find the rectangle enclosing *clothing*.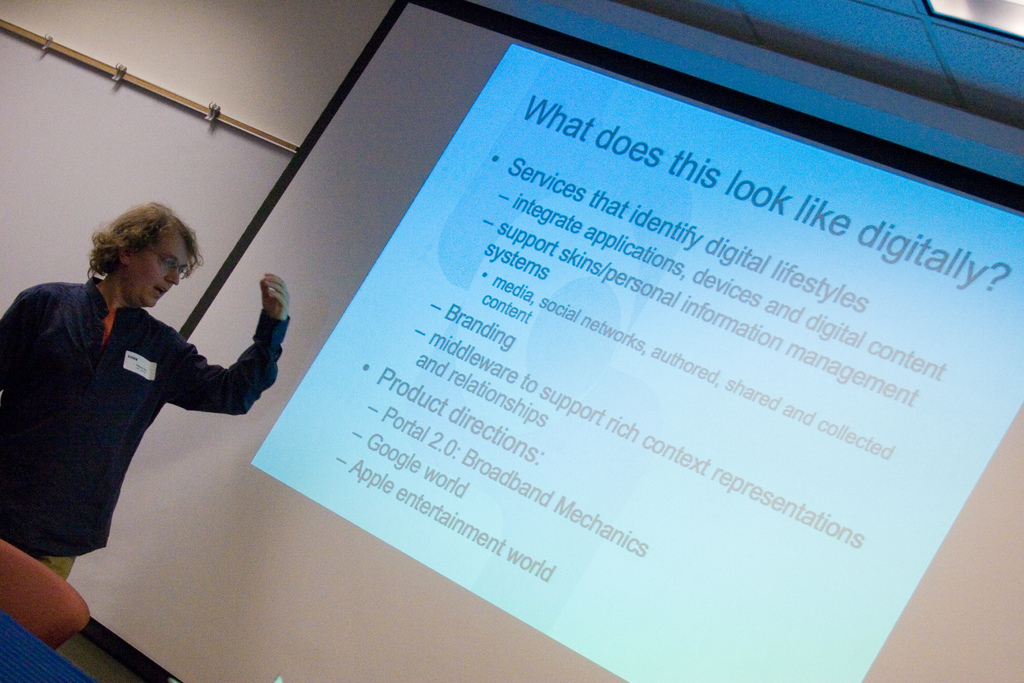
(4,248,278,581).
